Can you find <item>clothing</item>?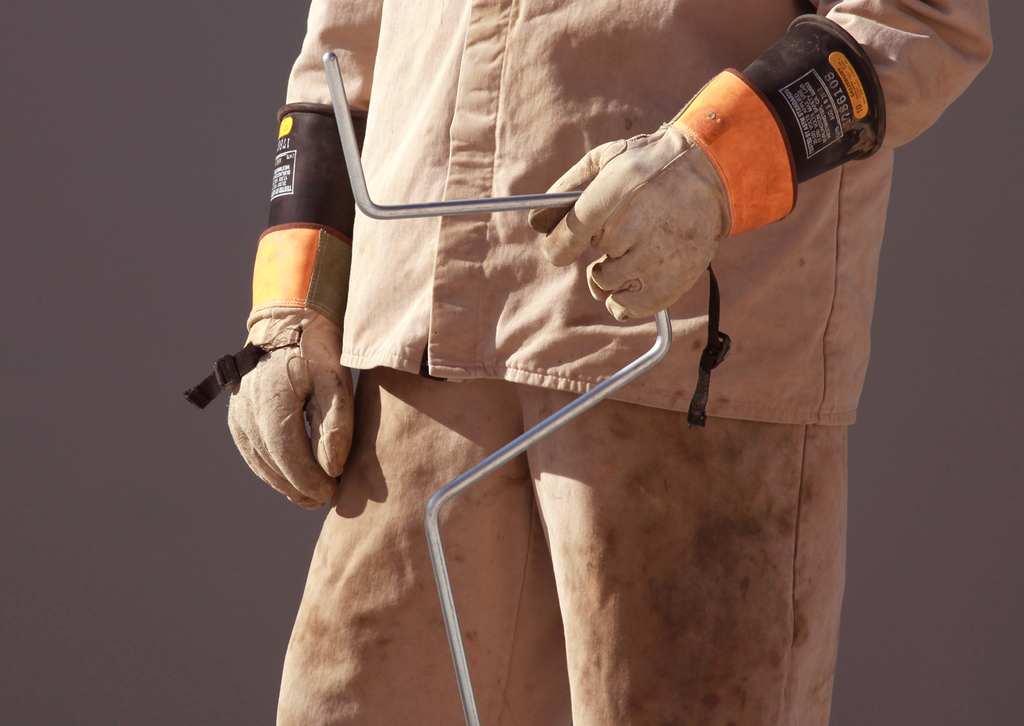
Yes, bounding box: x1=232 y1=0 x2=999 y2=725.
